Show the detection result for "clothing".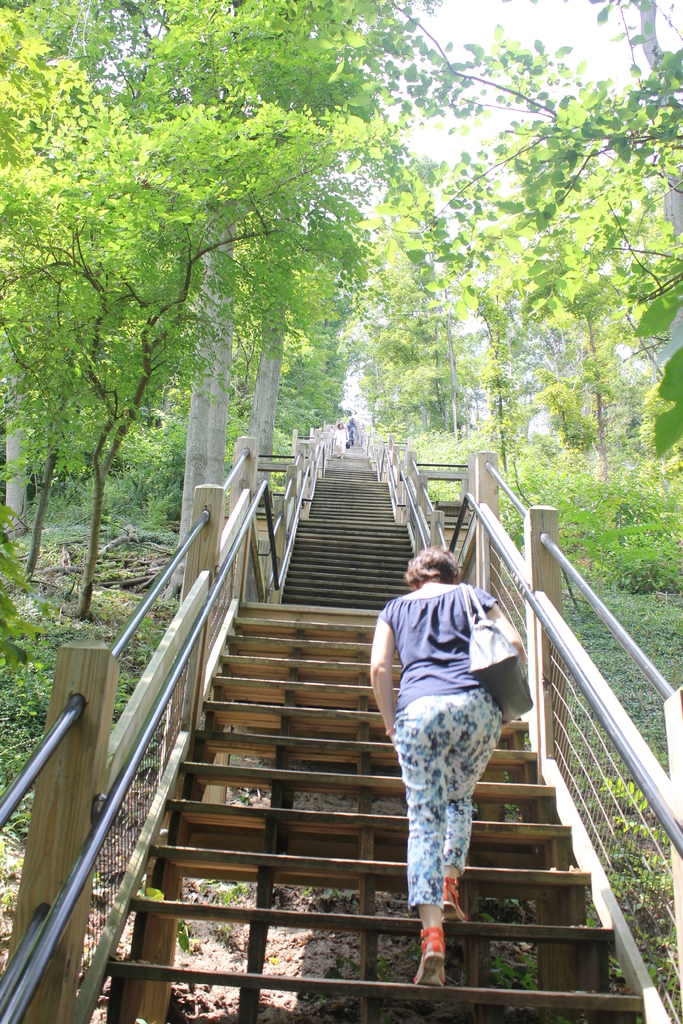
[377, 586, 507, 914].
